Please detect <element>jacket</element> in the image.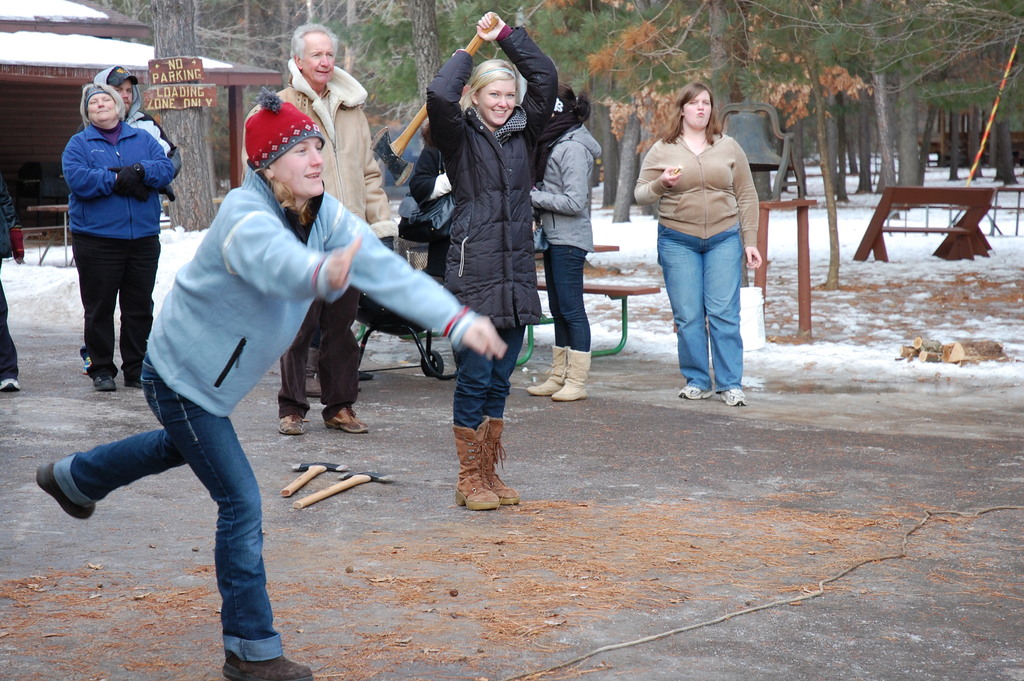
bbox=[63, 124, 172, 245].
